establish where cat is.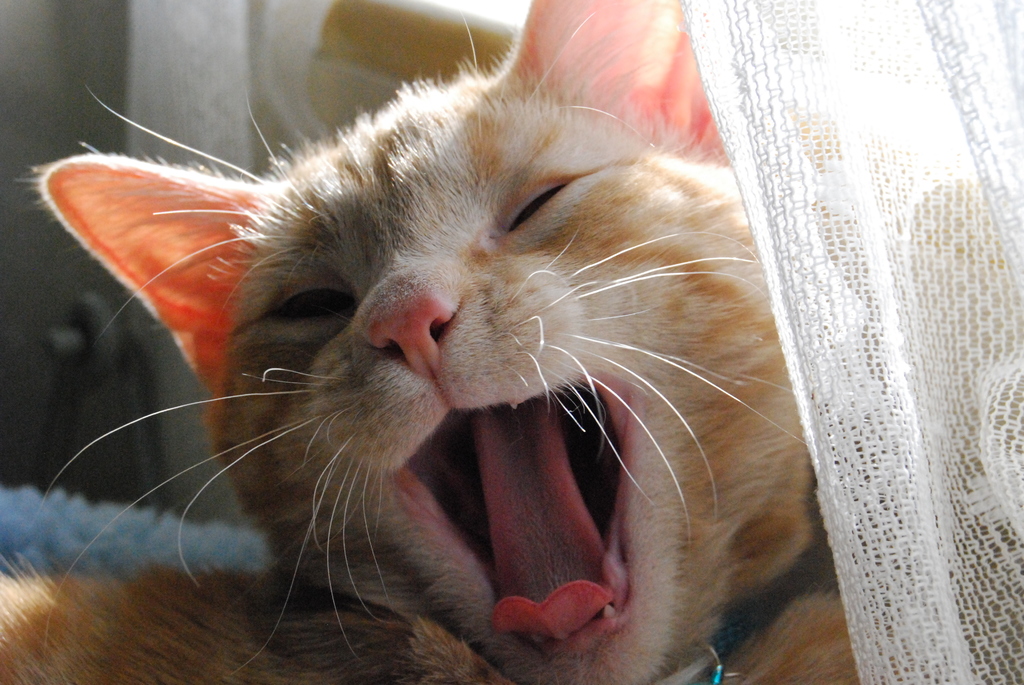
Established at 0/0/1020/684.
